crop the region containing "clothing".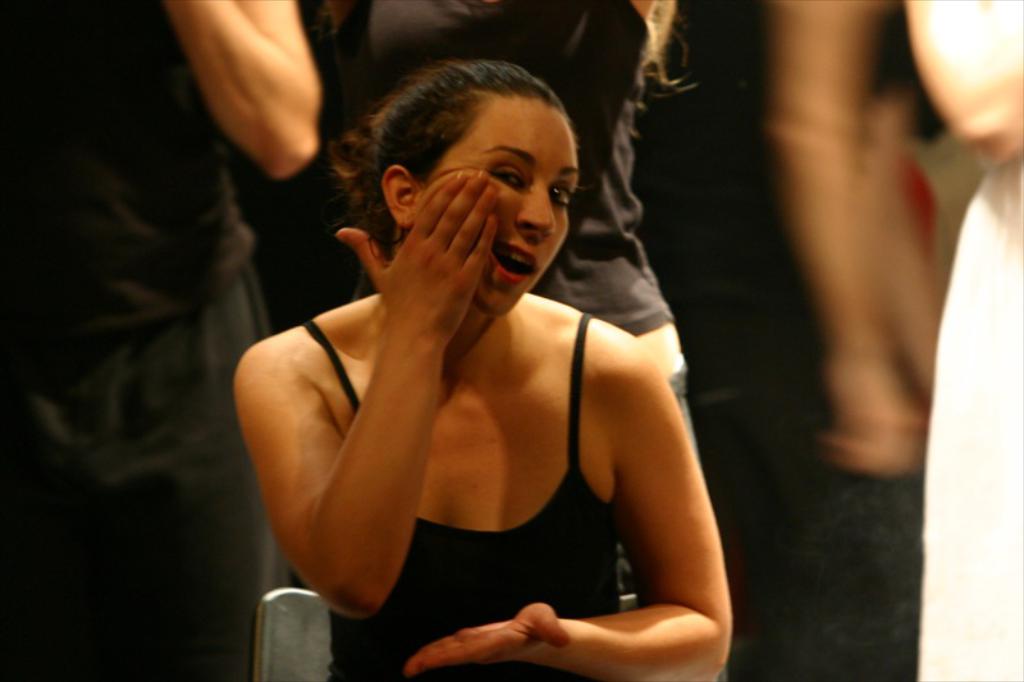
Crop region: {"left": 261, "top": 0, "right": 686, "bottom": 412}.
